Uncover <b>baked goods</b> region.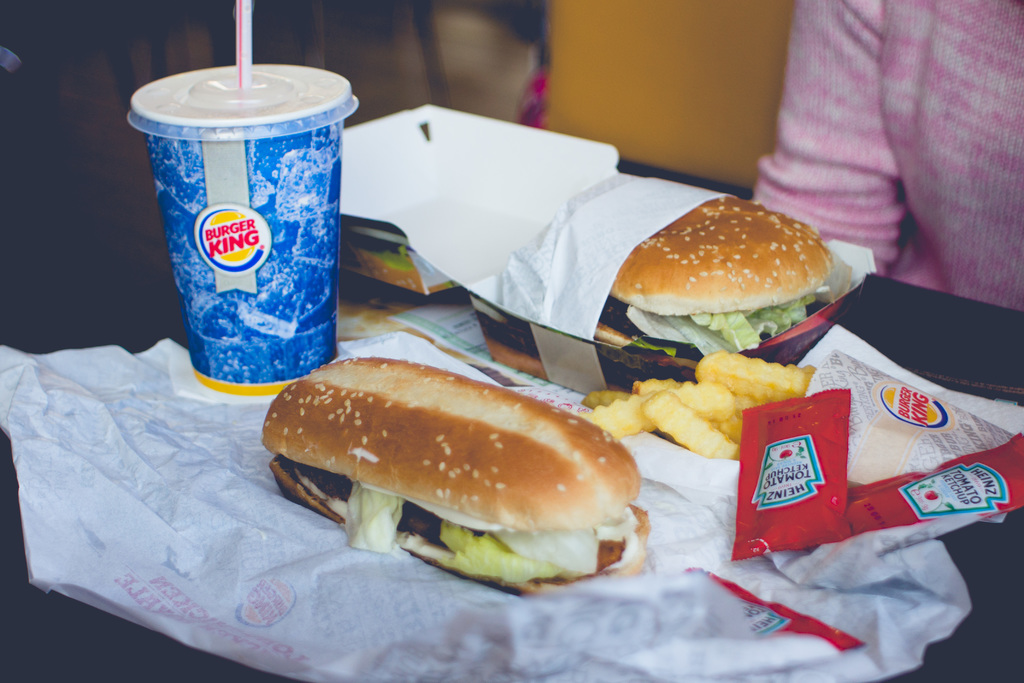
Uncovered: {"left": 255, "top": 353, "right": 652, "bottom": 608}.
